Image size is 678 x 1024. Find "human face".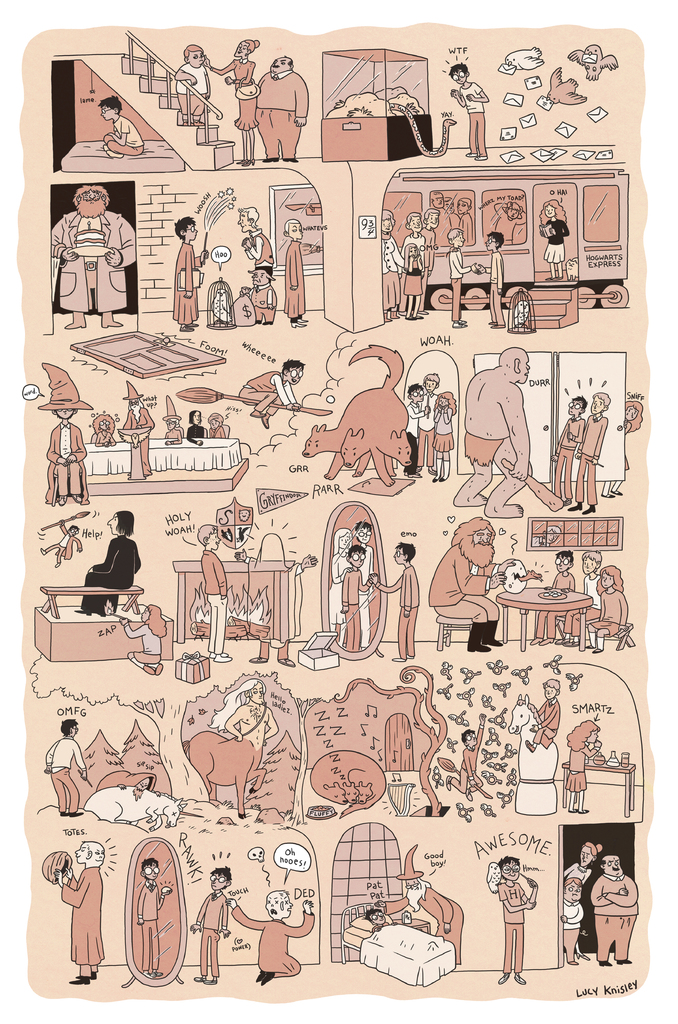
64:717:79:739.
